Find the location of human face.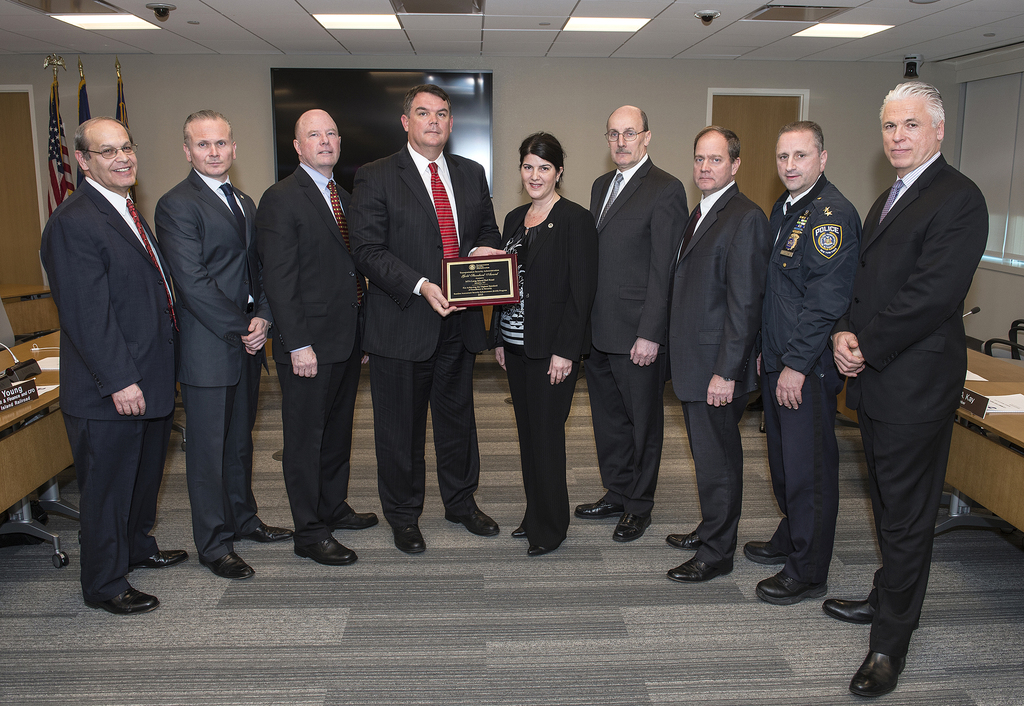
Location: {"x1": 408, "y1": 90, "x2": 451, "y2": 147}.
